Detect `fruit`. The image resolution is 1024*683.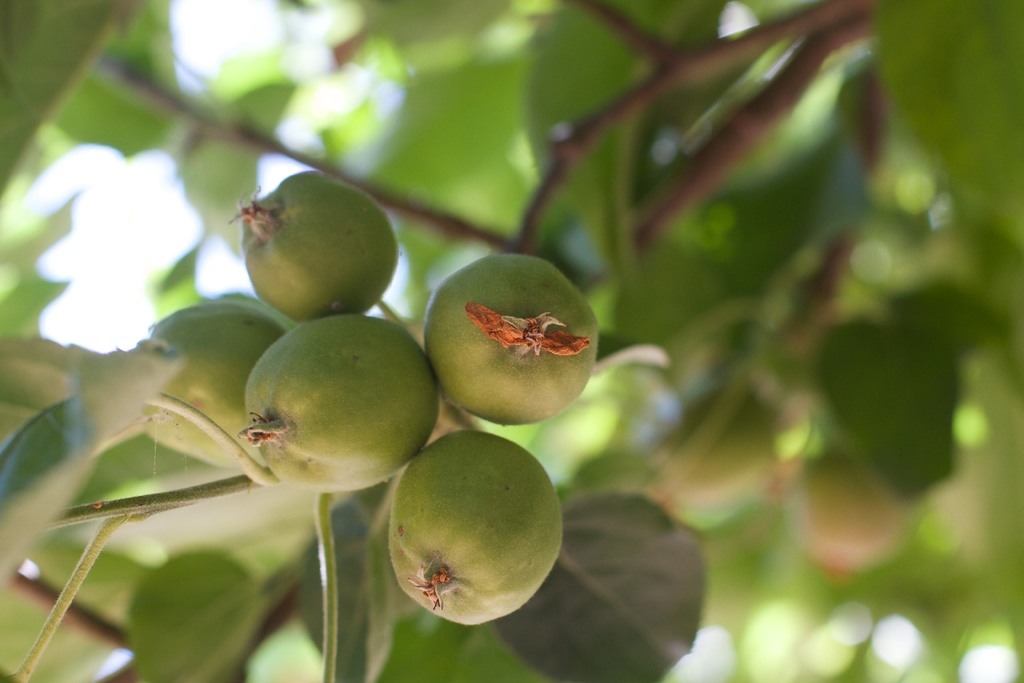
Rect(241, 315, 439, 494).
